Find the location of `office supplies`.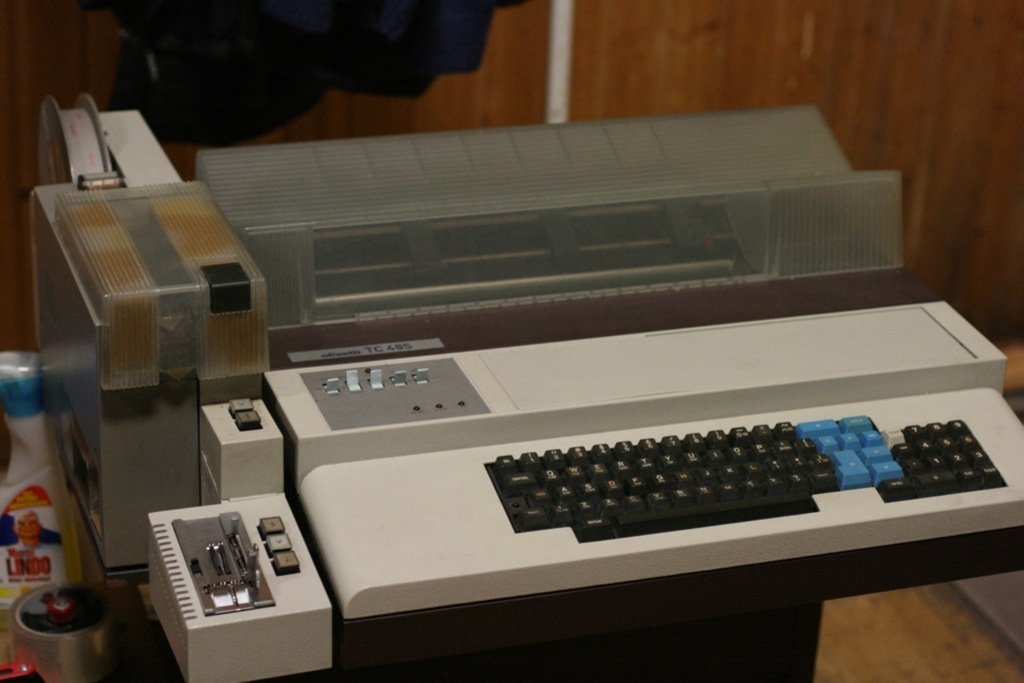
Location: Rect(38, 98, 1021, 676).
